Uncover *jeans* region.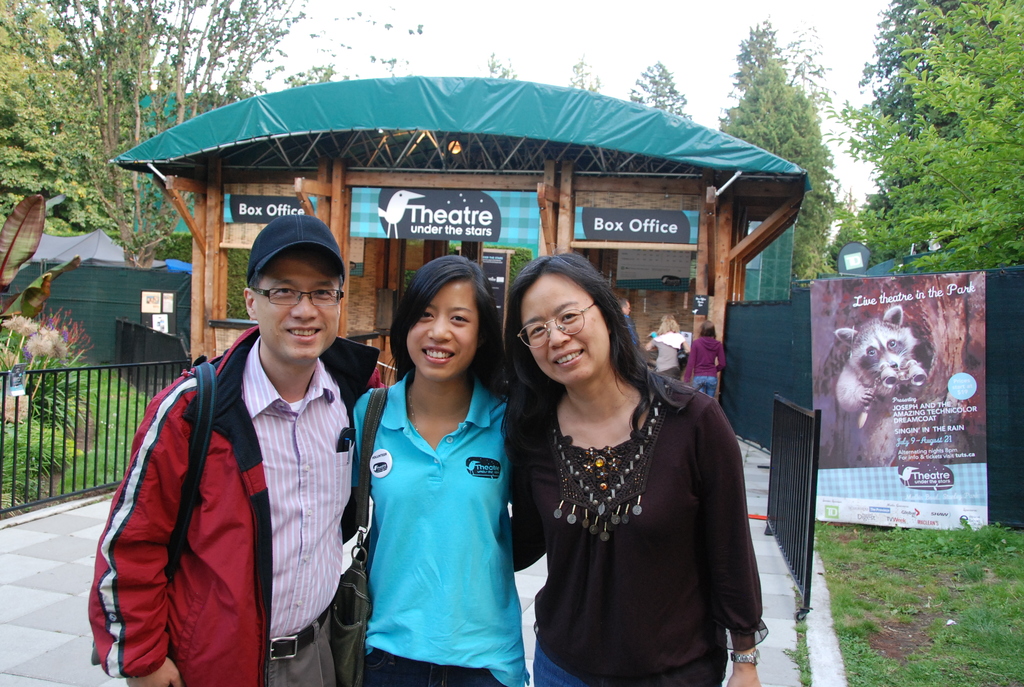
Uncovered: l=695, t=379, r=713, b=394.
